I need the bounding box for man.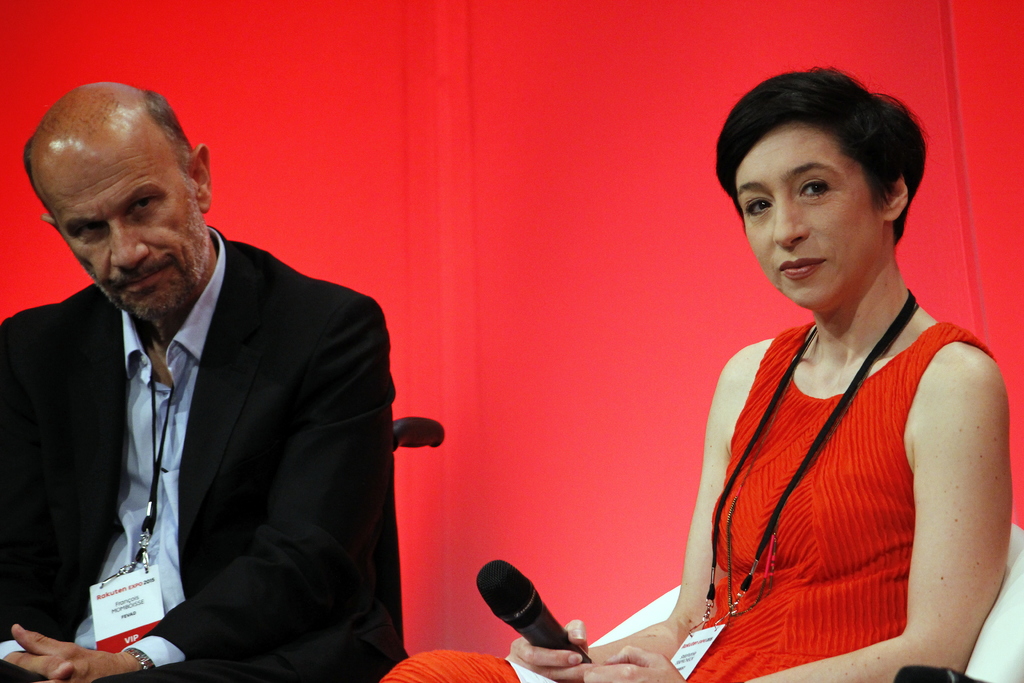
Here it is: detection(0, 95, 438, 671).
